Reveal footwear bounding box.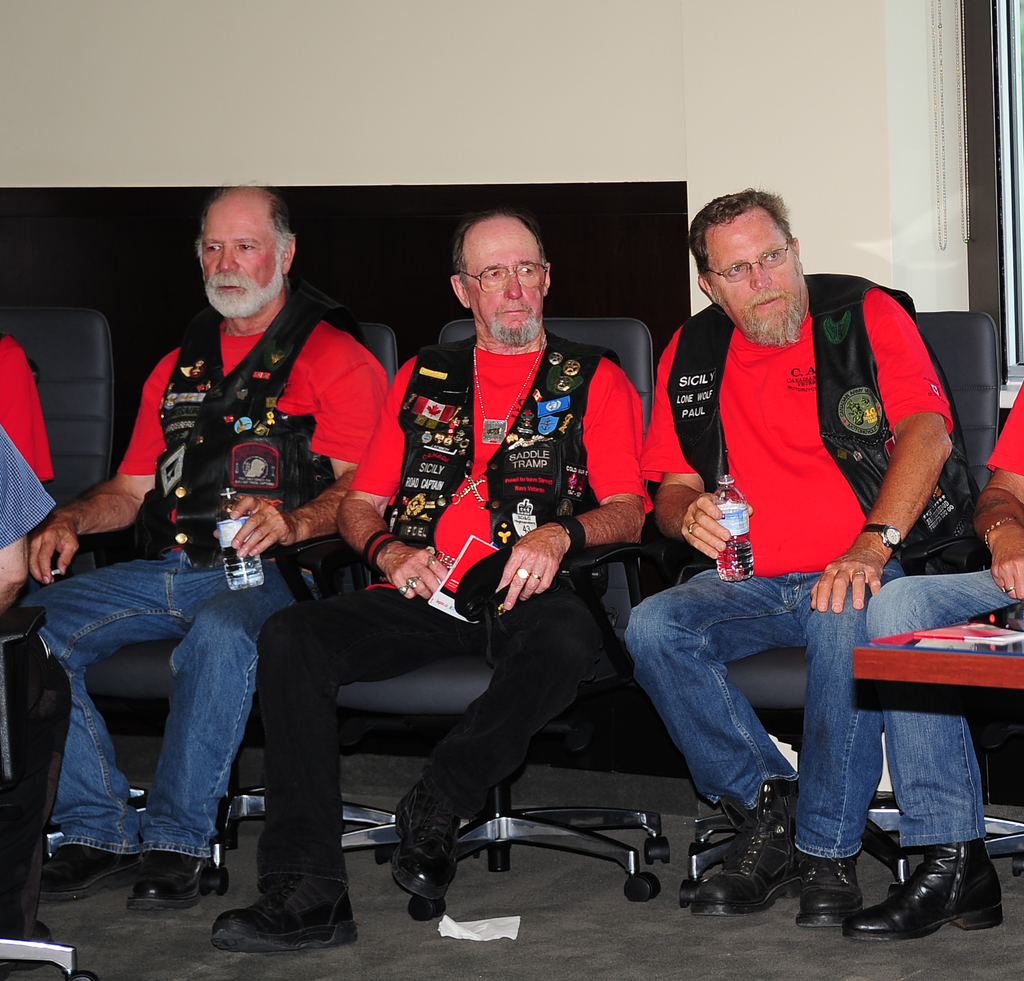
Revealed: locate(843, 834, 1009, 943).
